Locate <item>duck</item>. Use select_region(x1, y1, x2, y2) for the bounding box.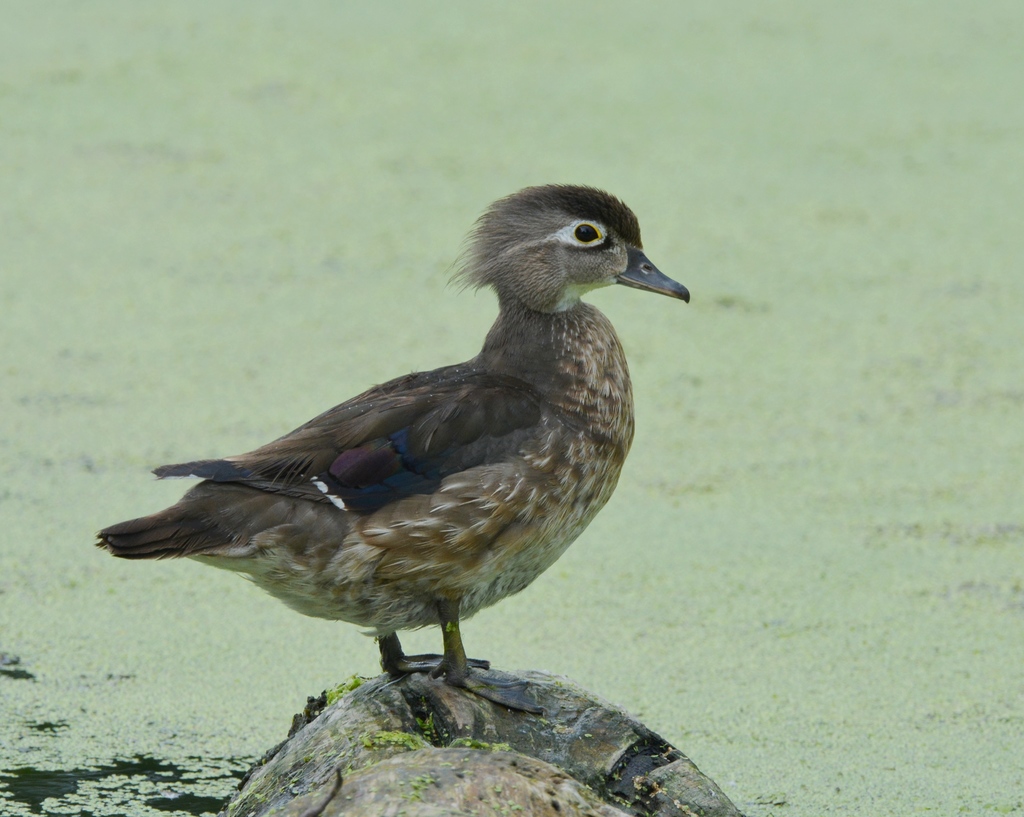
select_region(76, 163, 707, 722).
